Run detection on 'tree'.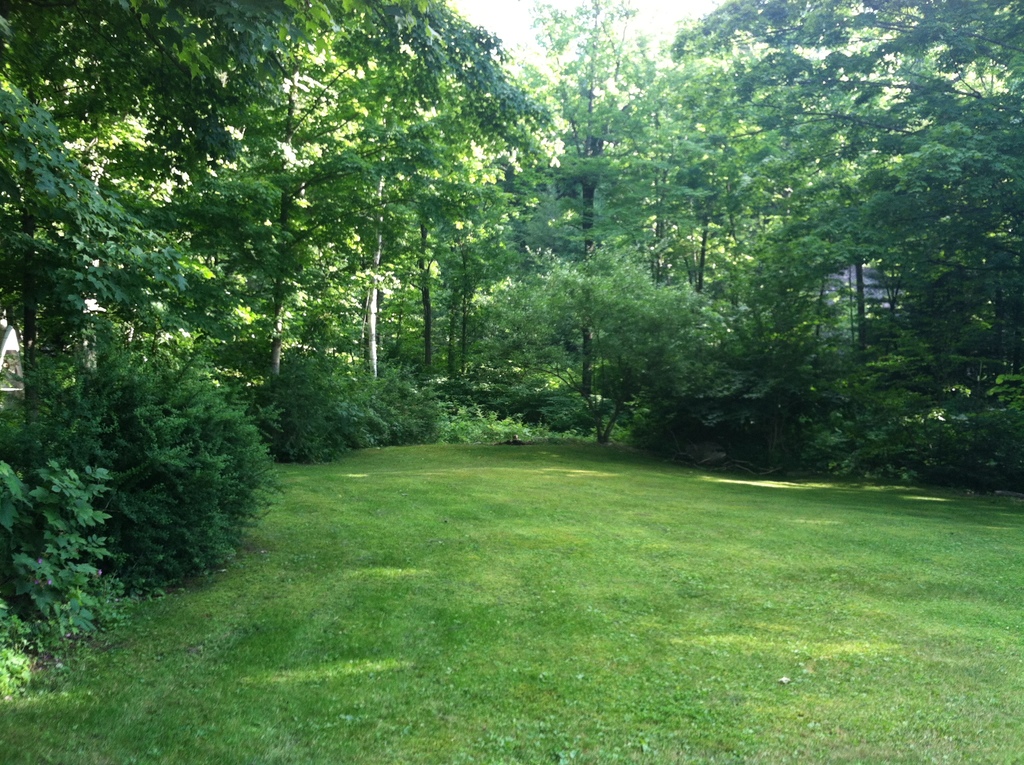
Result: {"left": 0, "top": 0, "right": 1023, "bottom": 701}.
